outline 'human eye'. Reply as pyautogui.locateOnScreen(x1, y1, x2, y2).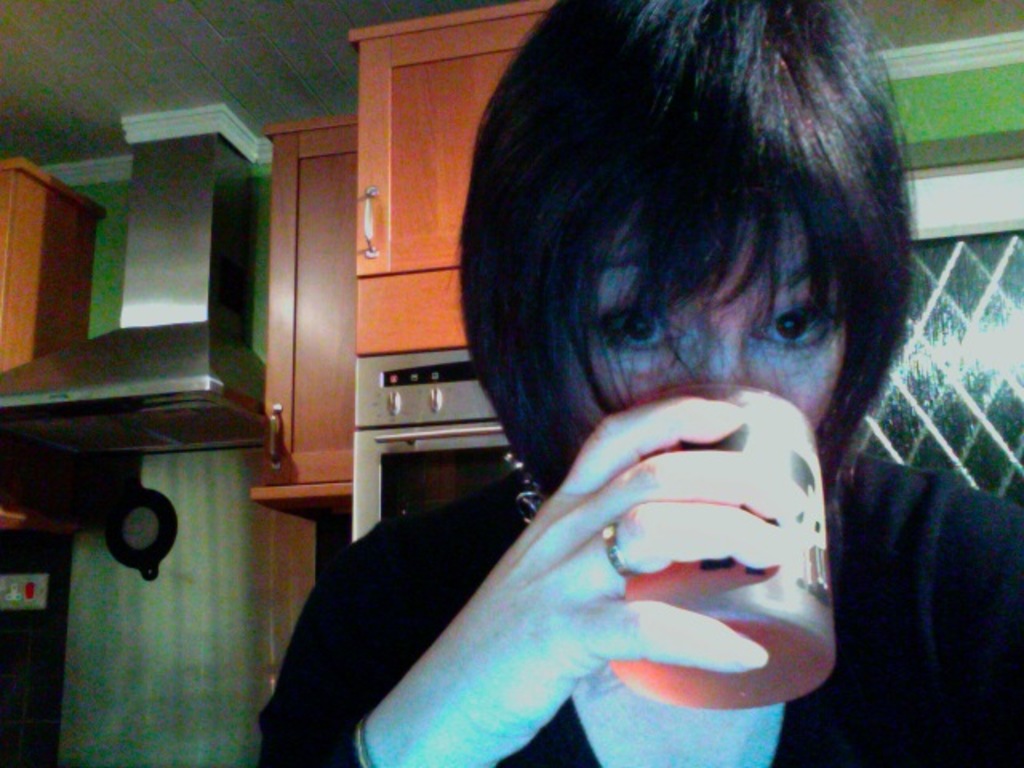
pyautogui.locateOnScreen(750, 291, 851, 358).
